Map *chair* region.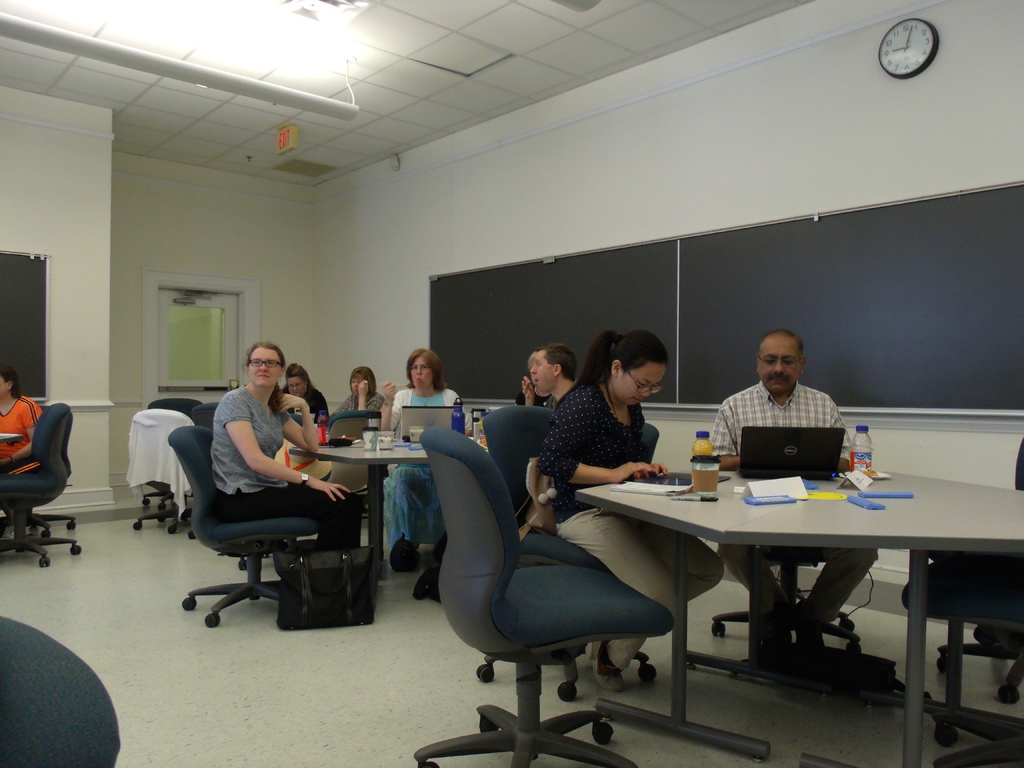
Mapped to 421,403,680,765.
